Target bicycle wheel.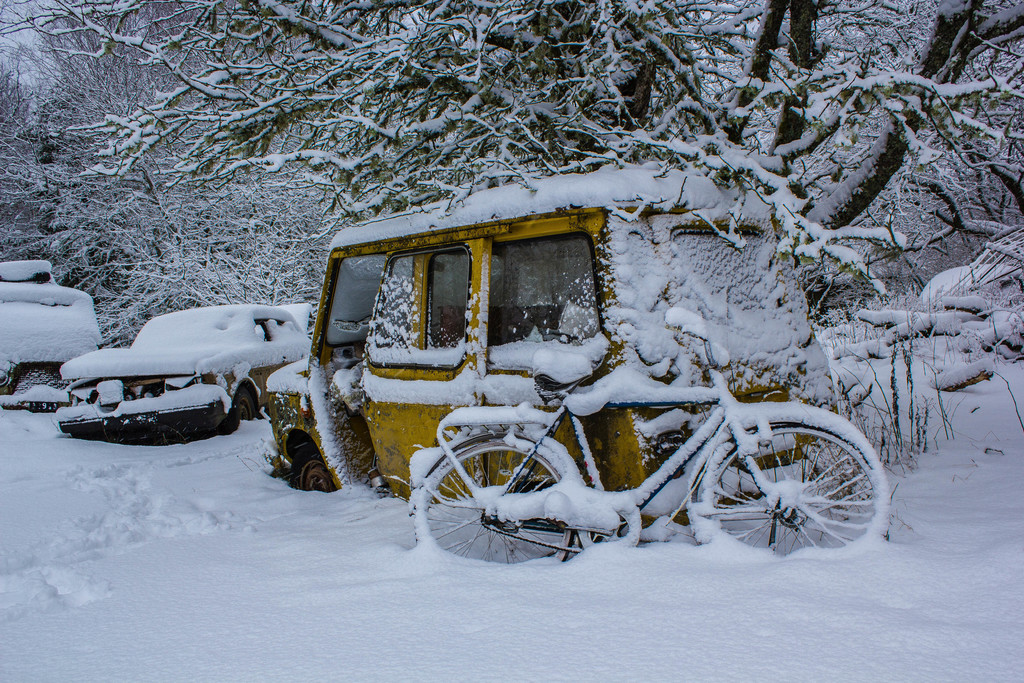
Target region: left=718, top=422, right=877, bottom=551.
